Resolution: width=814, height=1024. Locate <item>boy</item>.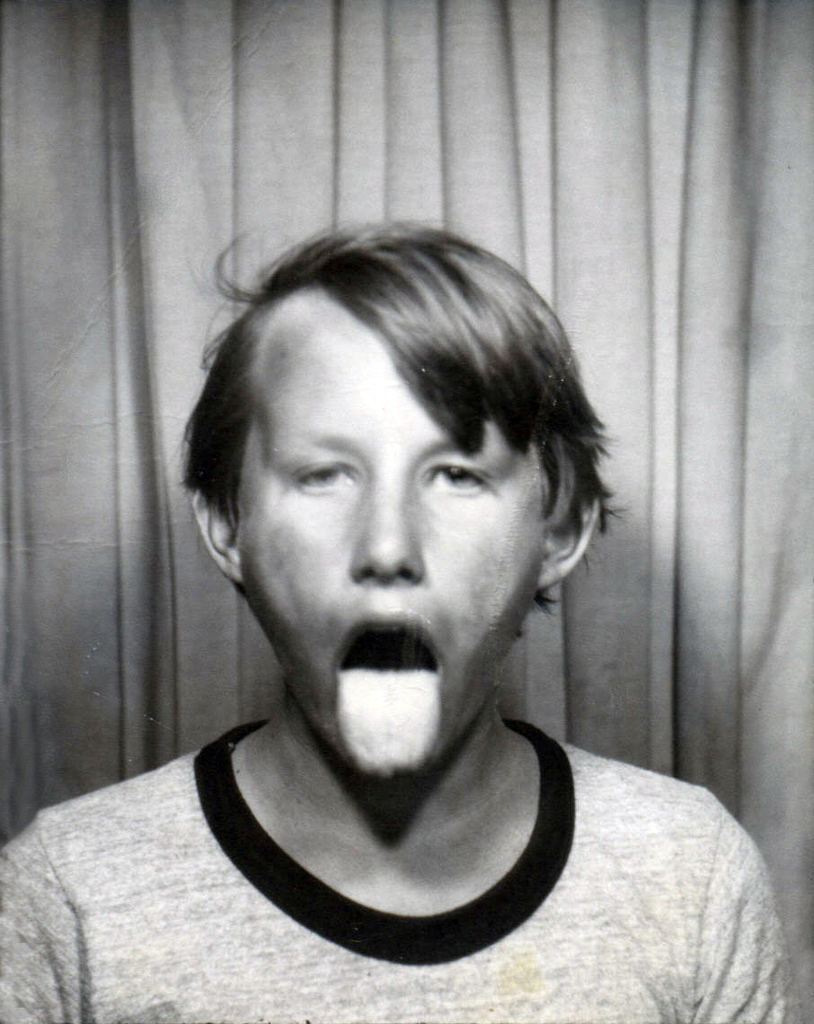
crop(0, 225, 809, 1023).
